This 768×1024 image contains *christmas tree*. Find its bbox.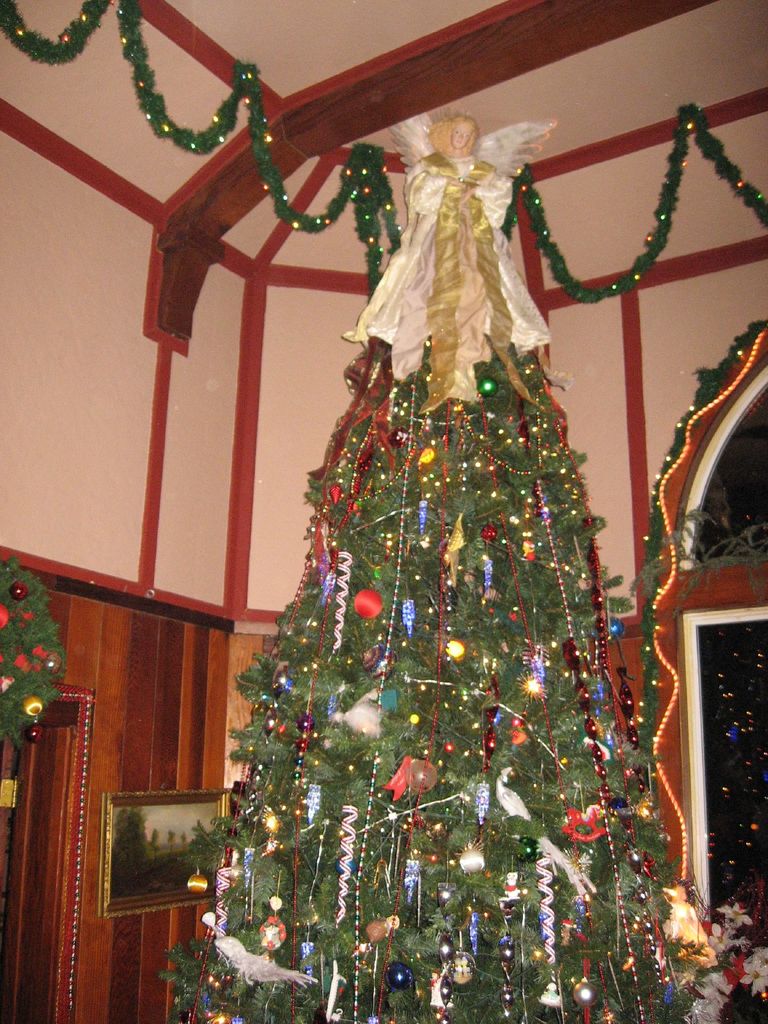
156:108:737:1023.
